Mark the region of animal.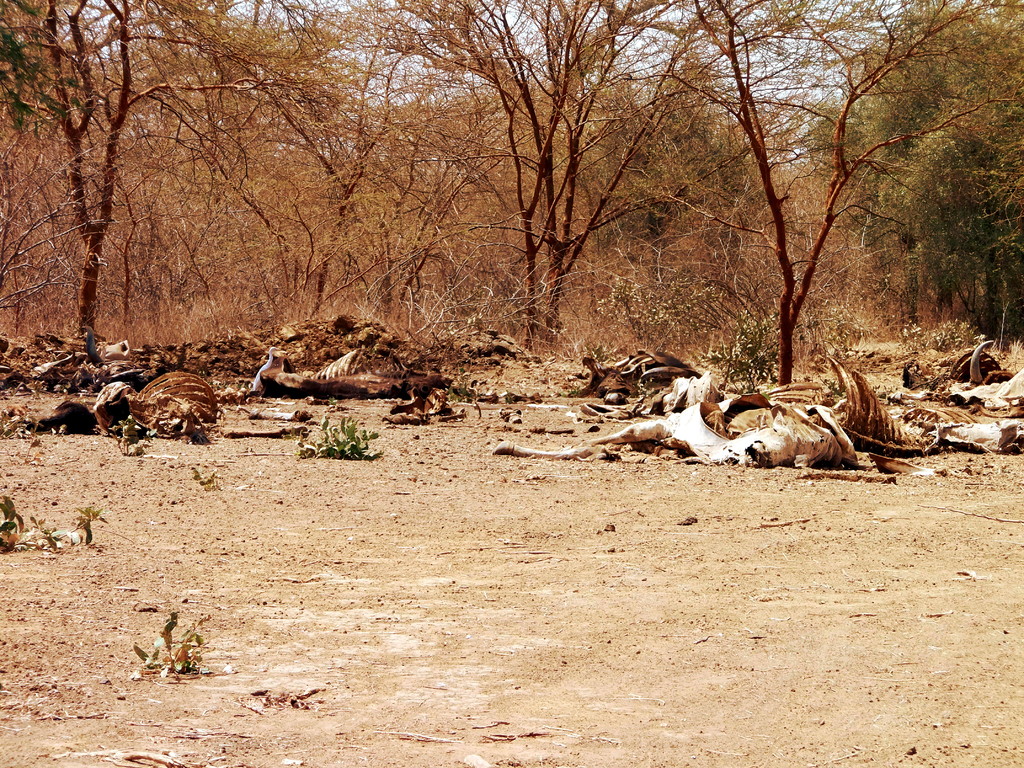
Region: 259, 352, 447, 422.
